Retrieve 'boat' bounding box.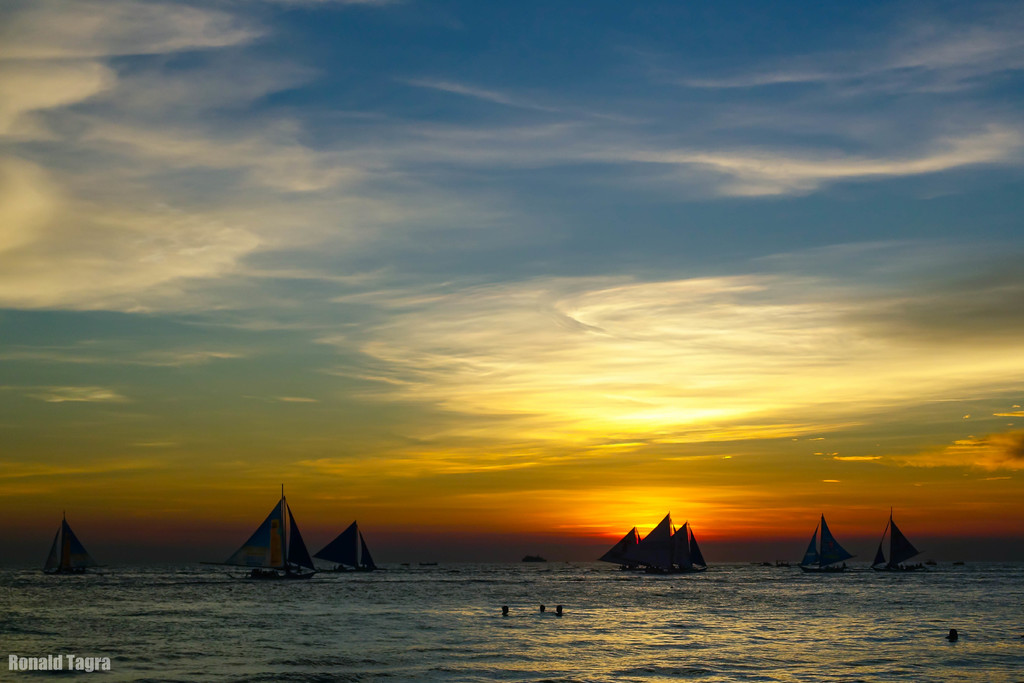
Bounding box: (670, 514, 707, 574).
